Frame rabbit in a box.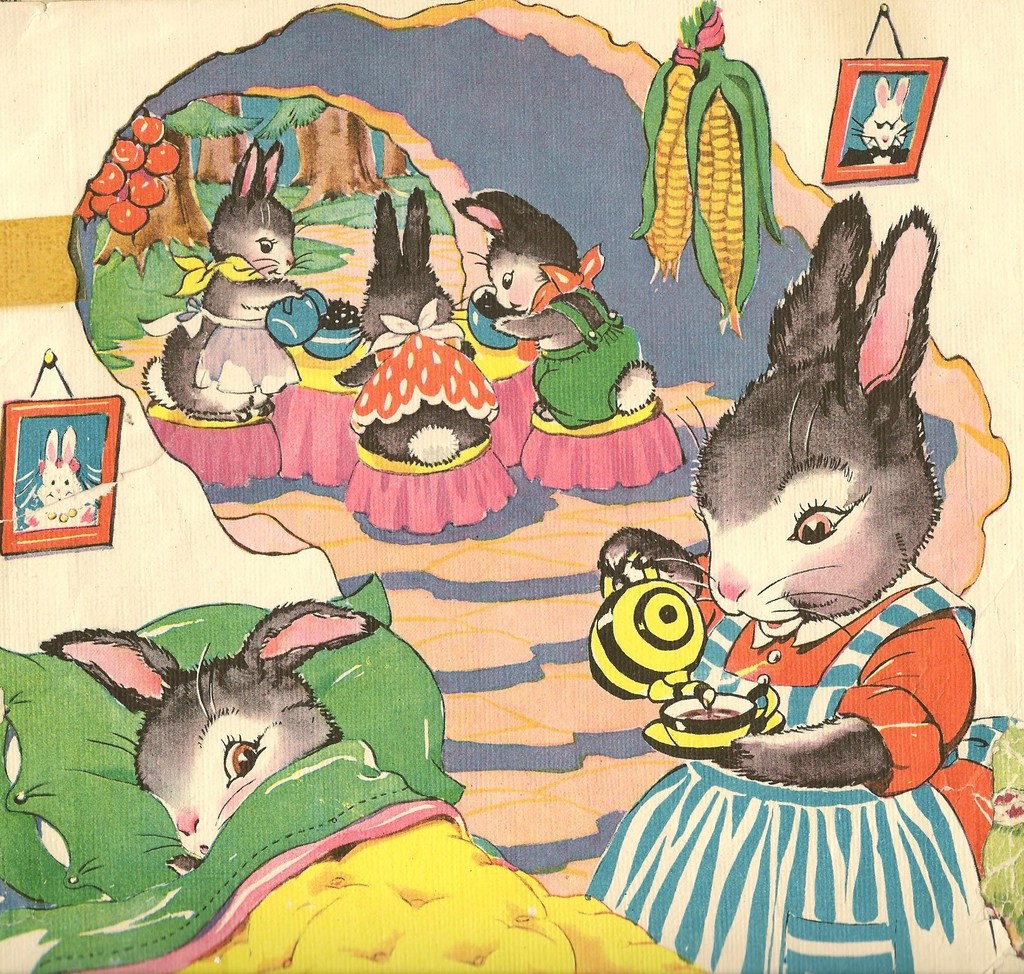
<box>22,427,99,535</box>.
